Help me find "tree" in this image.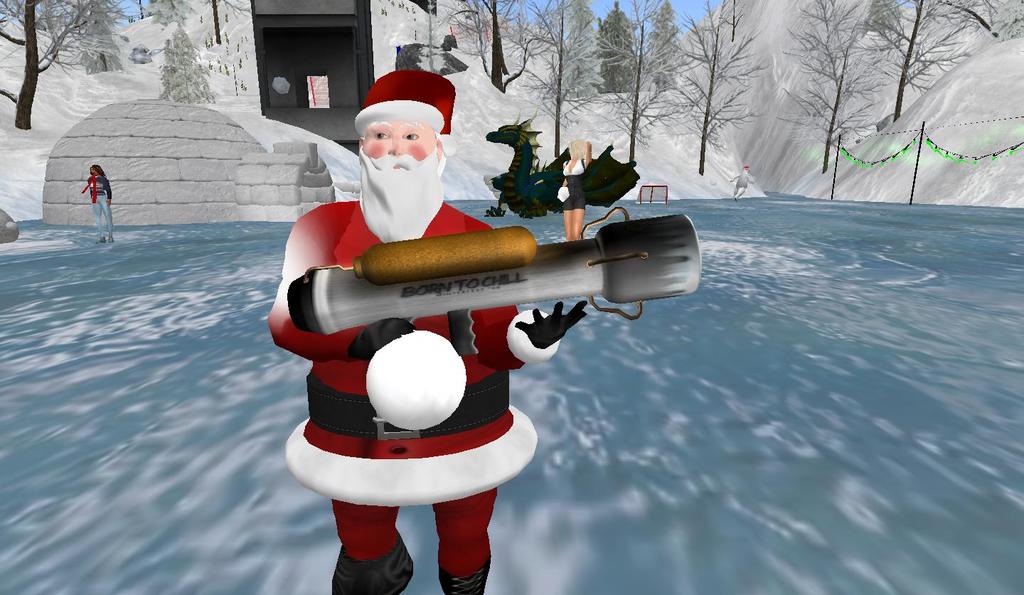
Found it: box=[777, 0, 885, 168].
